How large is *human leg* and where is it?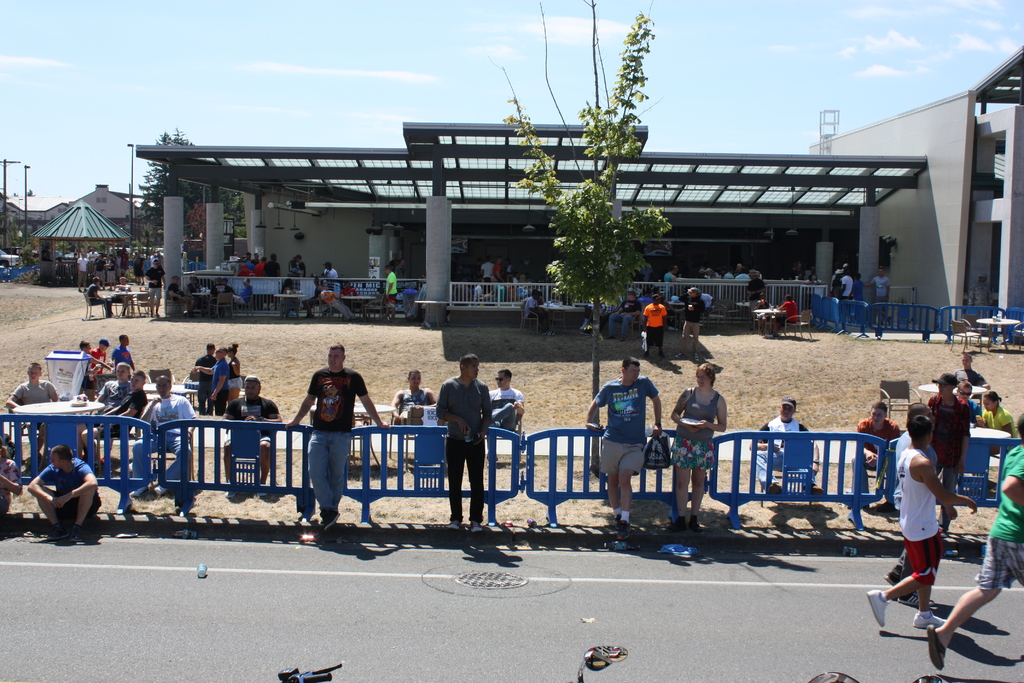
Bounding box: (305, 431, 336, 518).
